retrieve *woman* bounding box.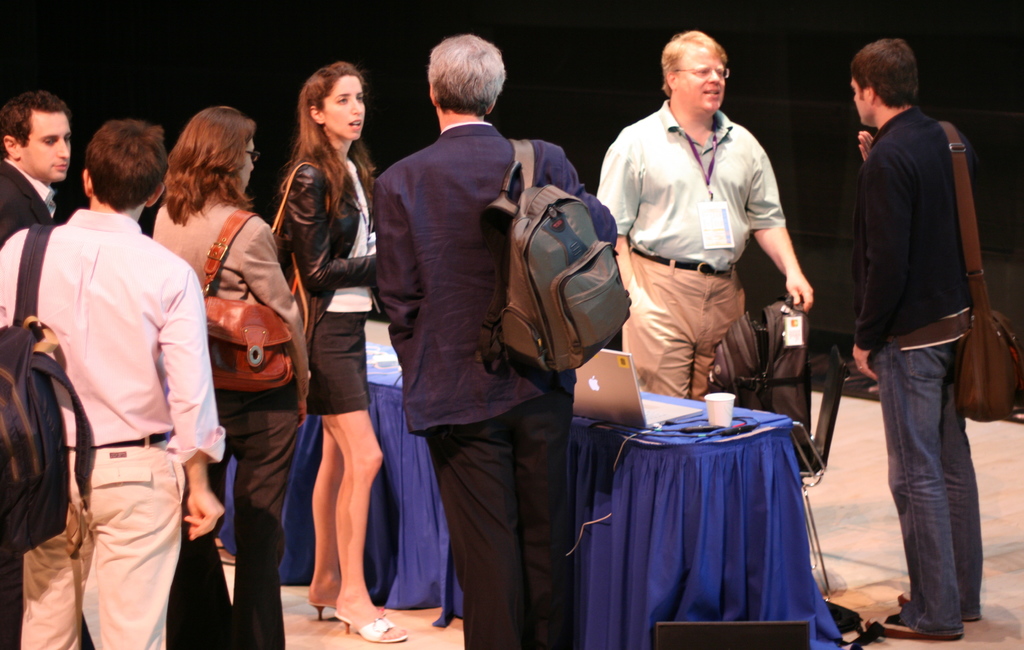
Bounding box: detection(258, 86, 400, 603).
